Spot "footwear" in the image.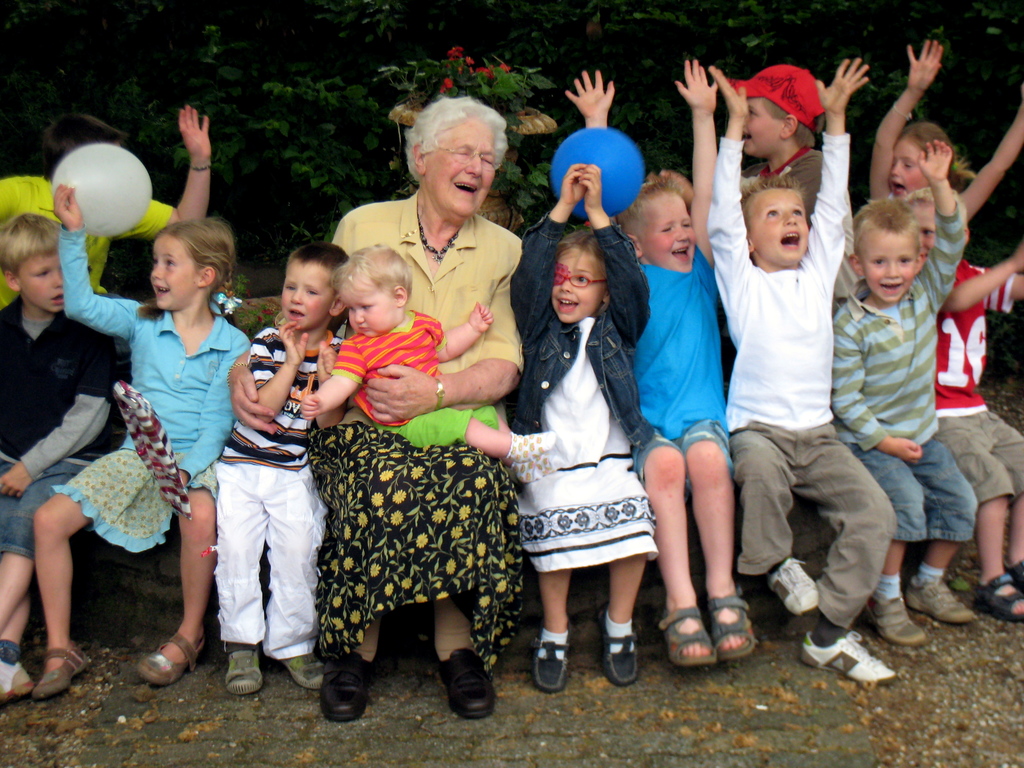
"footwear" found at [x1=225, y1=648, x2=260, y2=693].
